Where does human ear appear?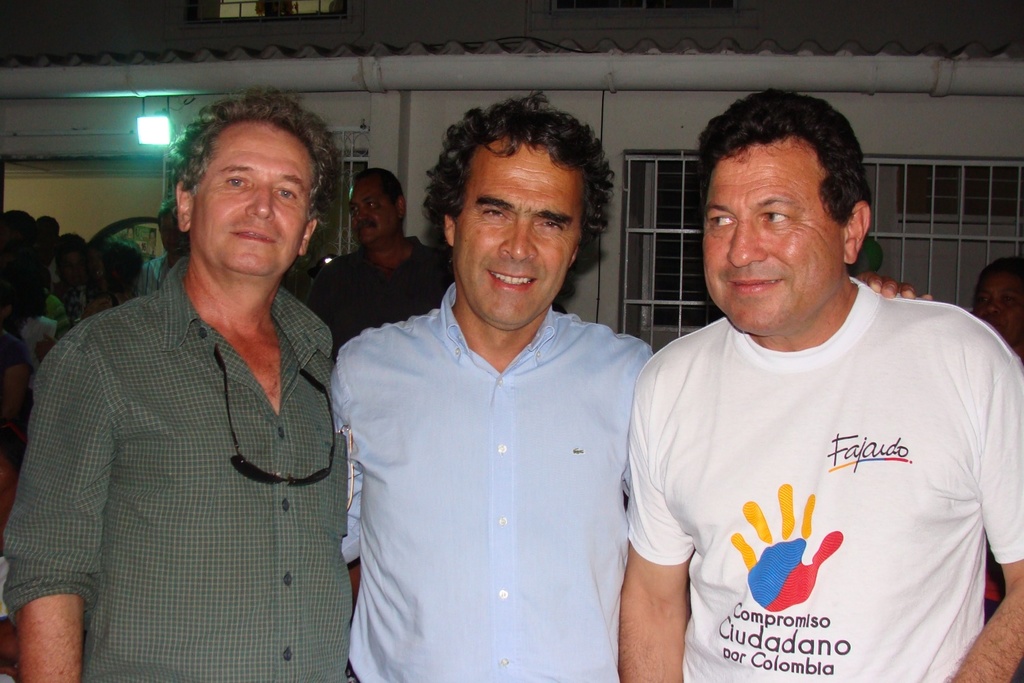
Appears at [300,219,319,251].
